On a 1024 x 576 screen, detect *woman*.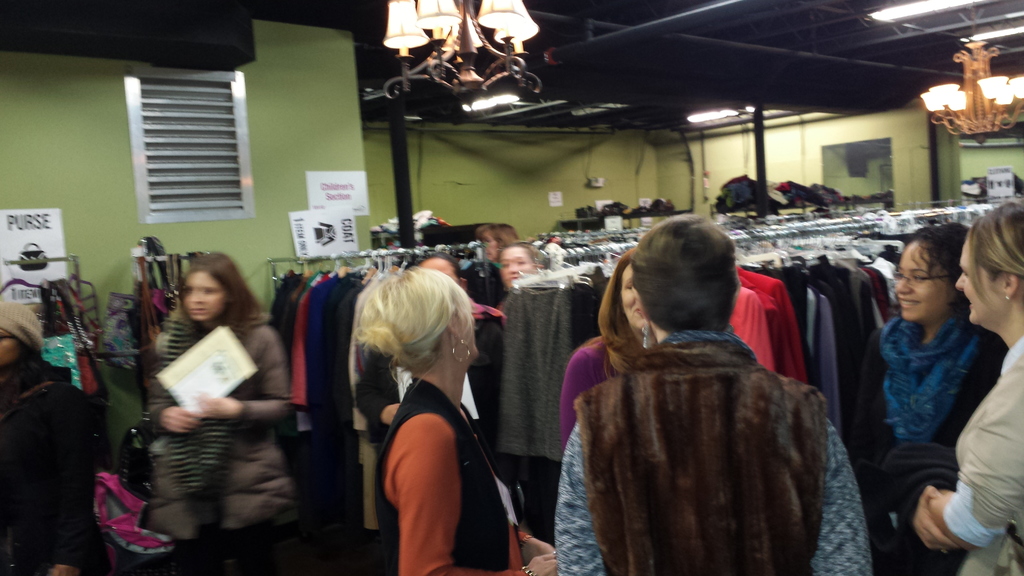
{"x1": 913, "y1": 196, "x2": 1023, "y2": 575}.
